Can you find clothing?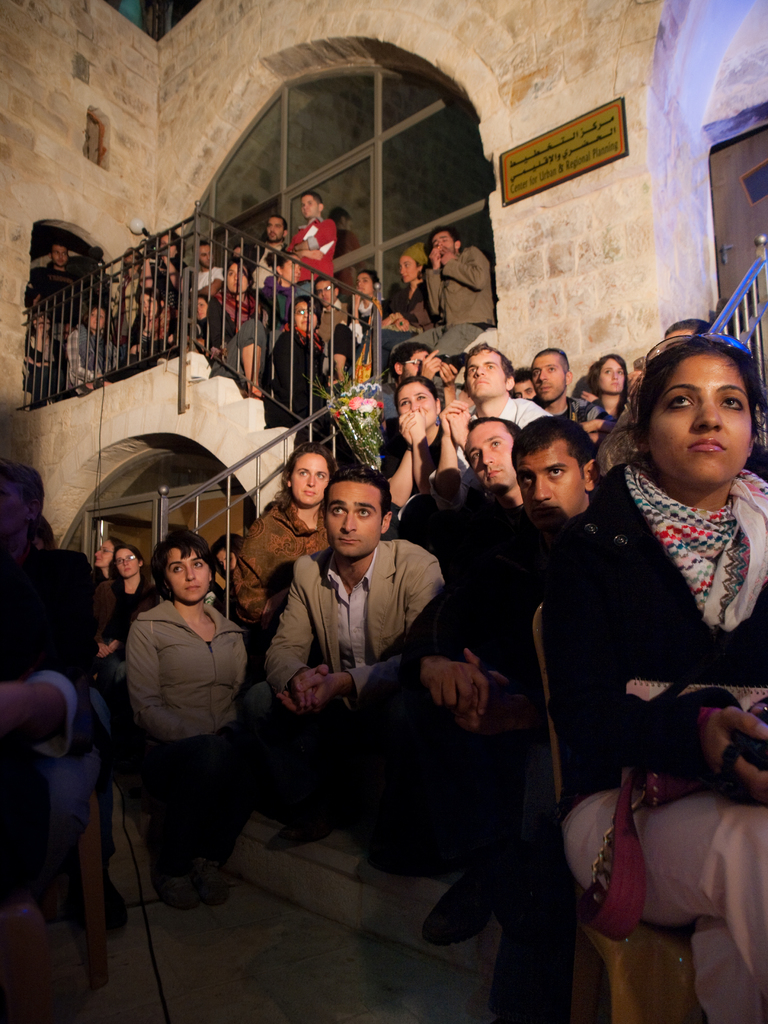
Yes, bounding box: box=[89, 650, 124, 703].
